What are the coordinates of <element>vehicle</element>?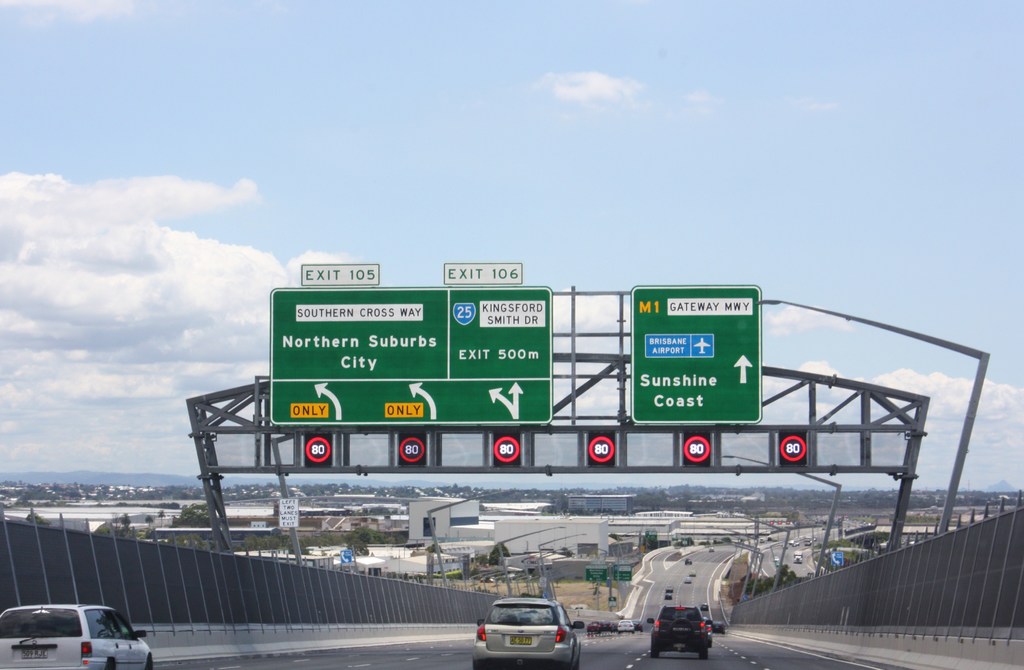
[left=646, top=606, right=712, bottom=658].
